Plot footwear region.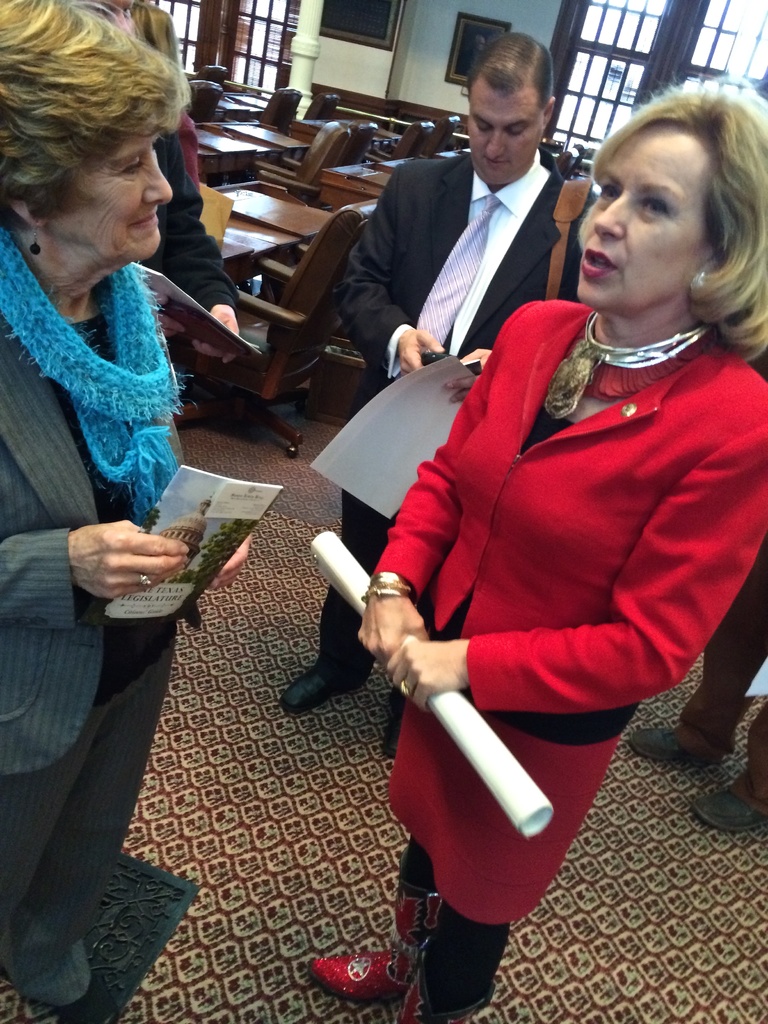
Plotted at left=276, top=664, right=369, bottom=714.
